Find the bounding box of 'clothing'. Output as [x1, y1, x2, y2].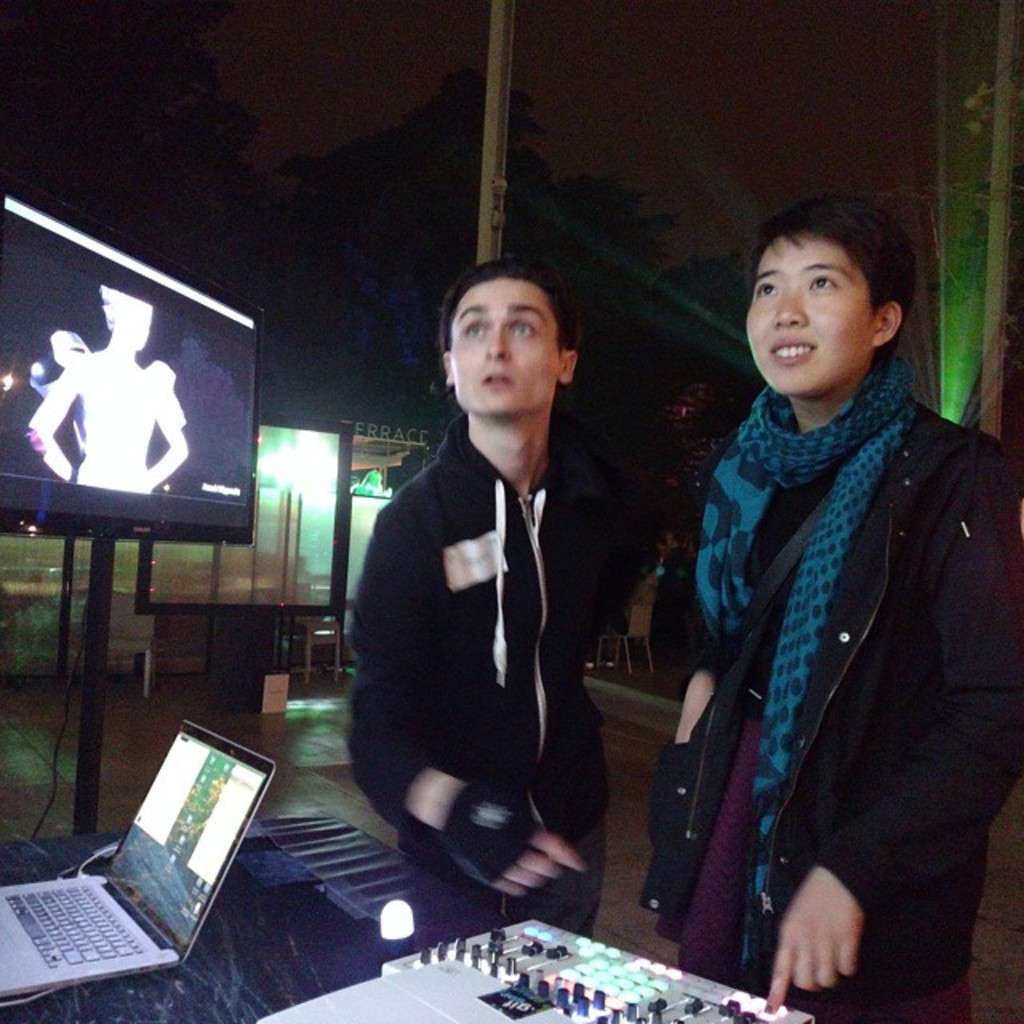
[325, 333, 672, 930].
